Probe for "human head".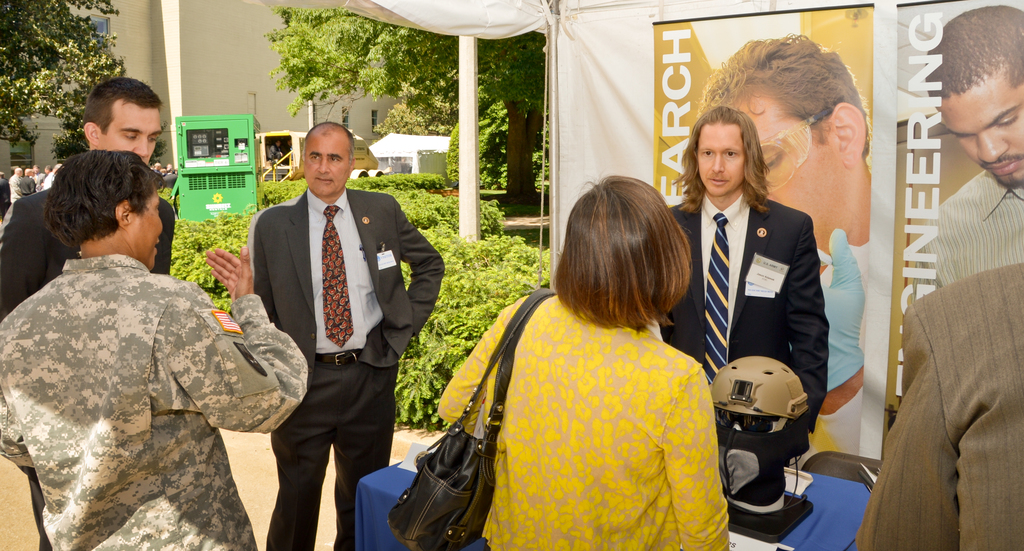
Probe result: BBox(77, 74, 165, 169).
